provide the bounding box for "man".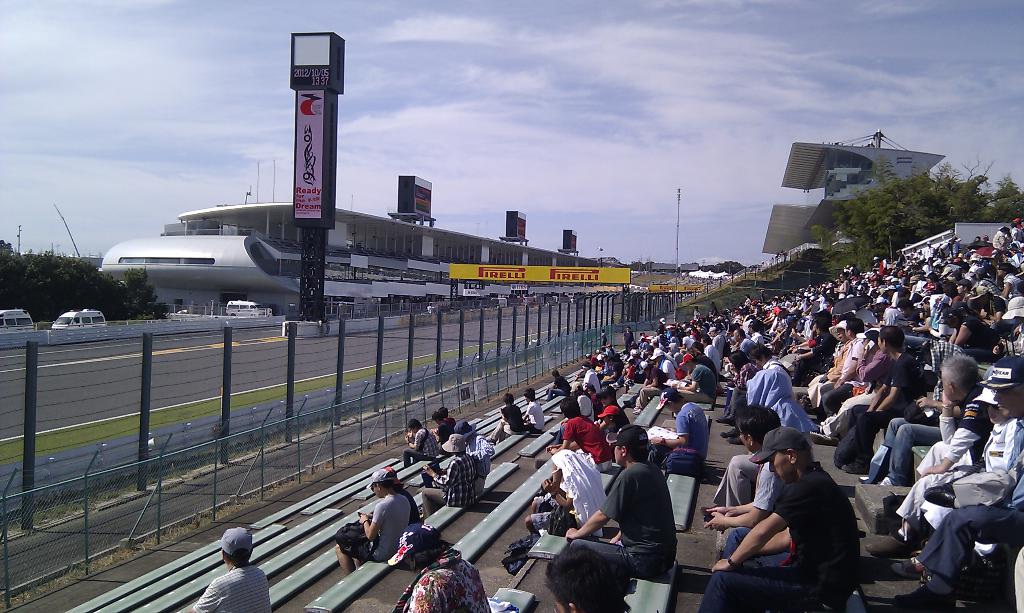
[x1=570, y1=422, x2=679, y2=579].
